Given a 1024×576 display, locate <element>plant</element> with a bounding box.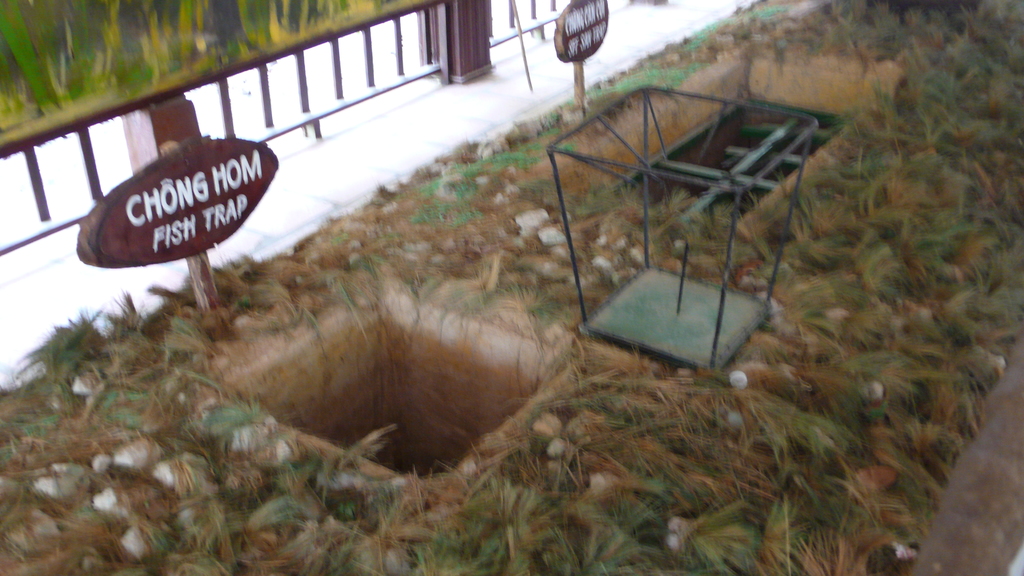
Located: <box>760,392,860,476</box>.
